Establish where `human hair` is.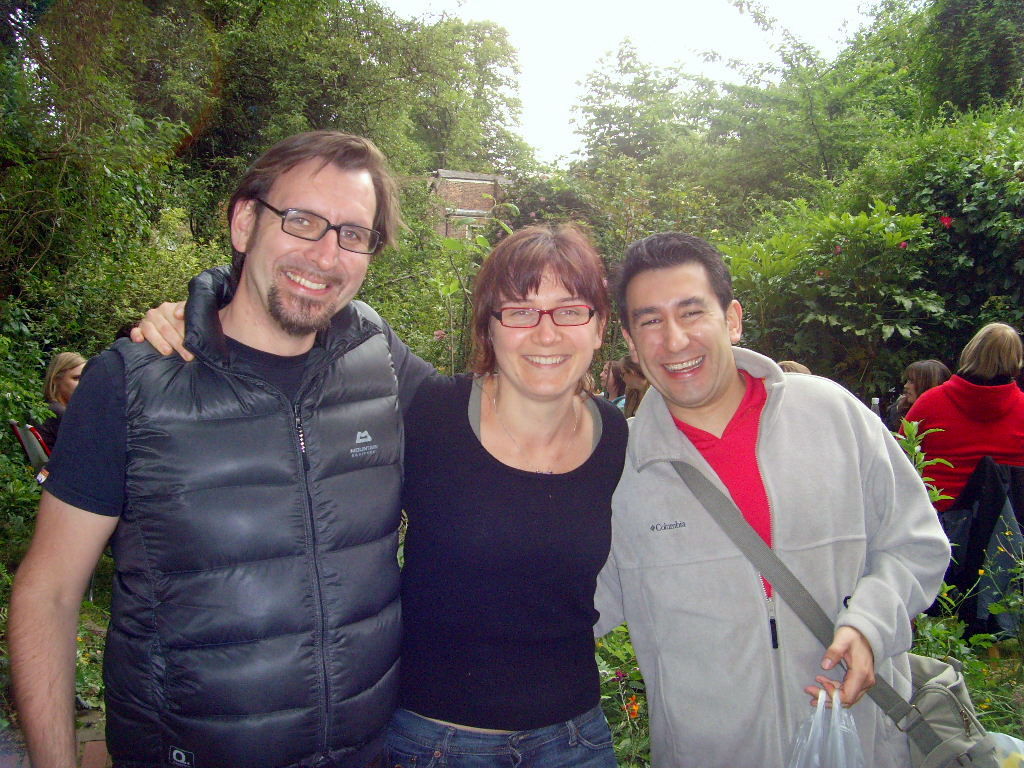
Established at region(609, 358, 626, 402).
